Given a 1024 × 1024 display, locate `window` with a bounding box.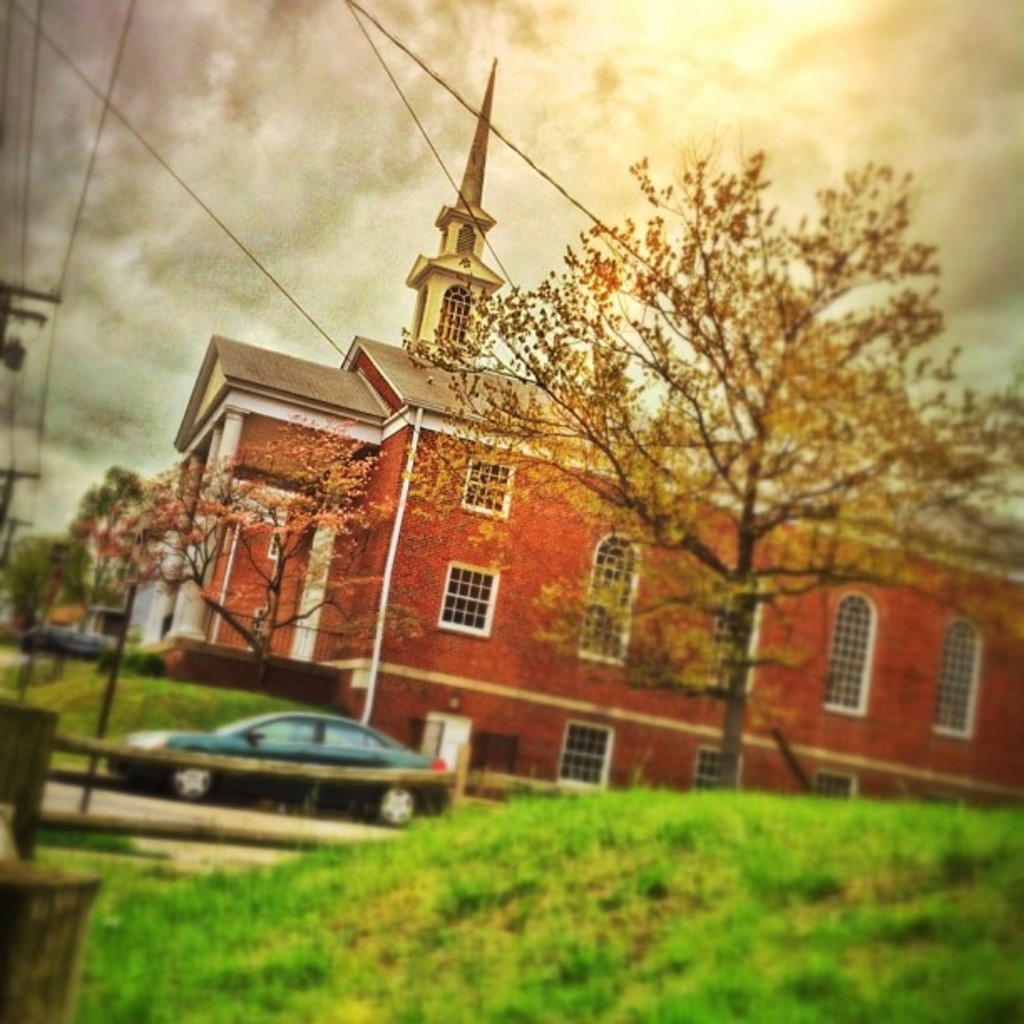
Located: rect(442, 557, 505, 634).
